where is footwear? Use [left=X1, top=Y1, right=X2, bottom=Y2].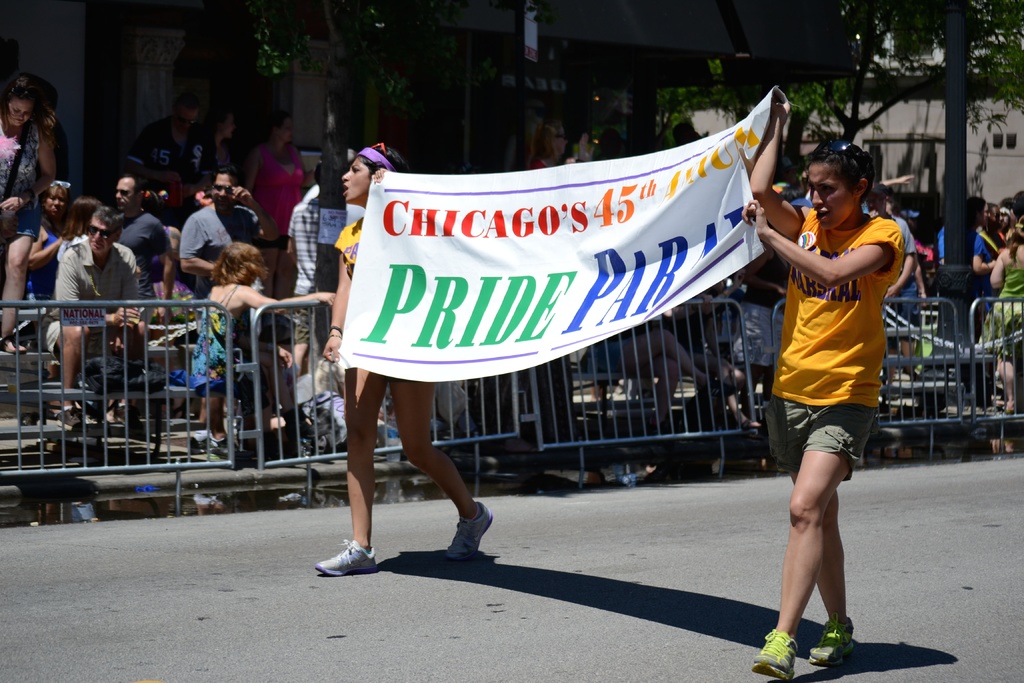
[left=0, top=336, right=25, bottom=359].
